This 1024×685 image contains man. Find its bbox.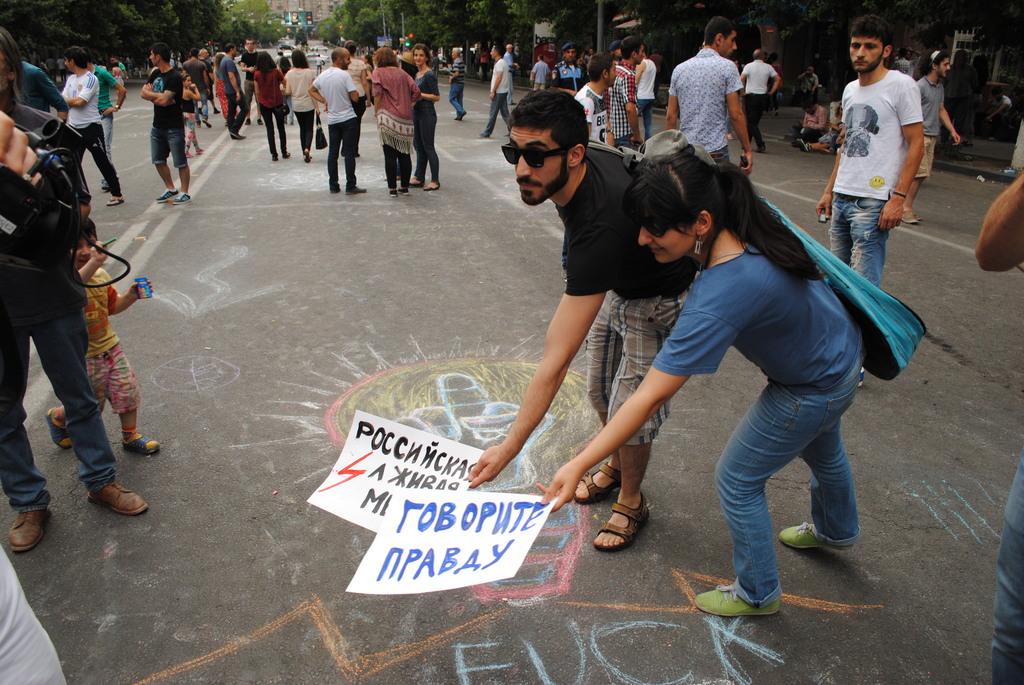
left=60, top=44, right=125, bottom=204.
